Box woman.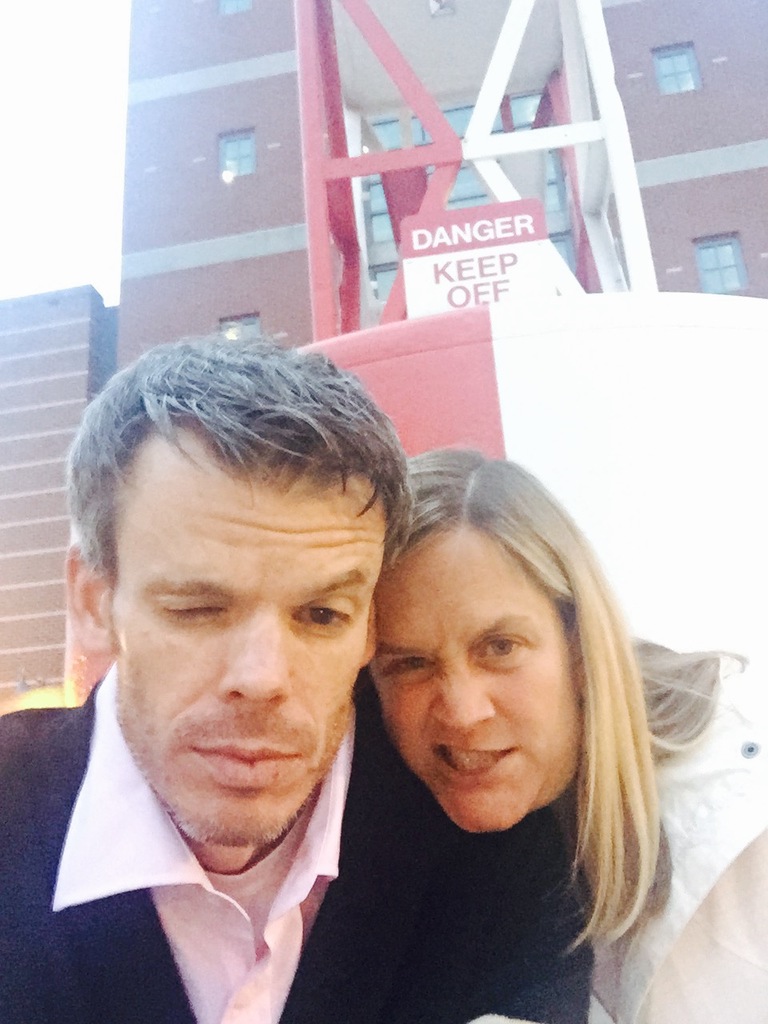
x1=368, y1=442, x2=767, y2=1023.
